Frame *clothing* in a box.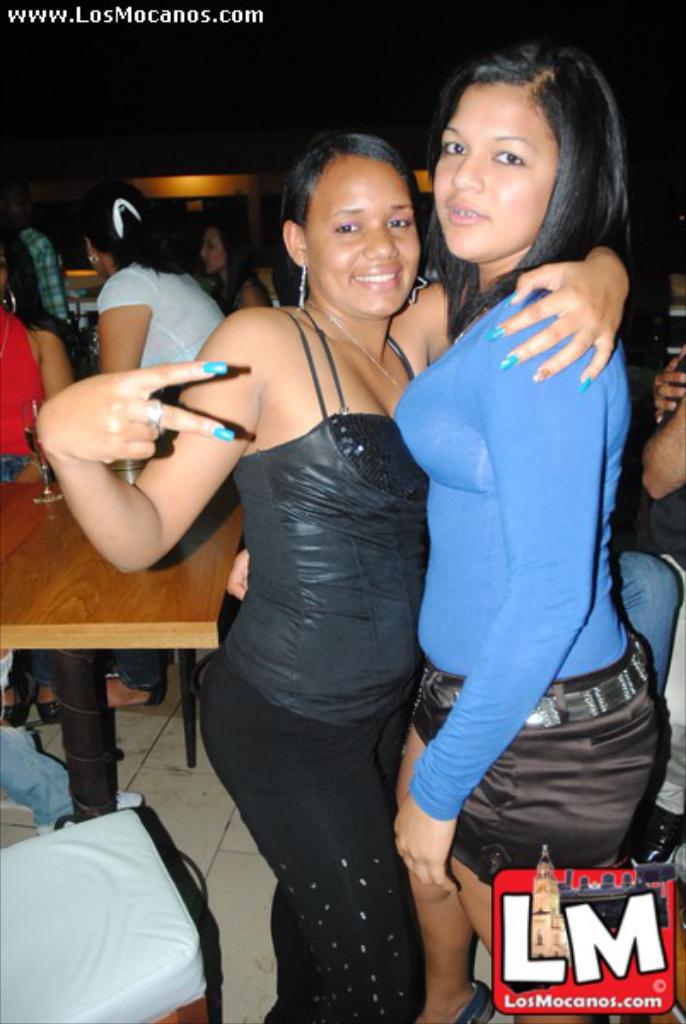
locate(609, 348, 684, 703).
